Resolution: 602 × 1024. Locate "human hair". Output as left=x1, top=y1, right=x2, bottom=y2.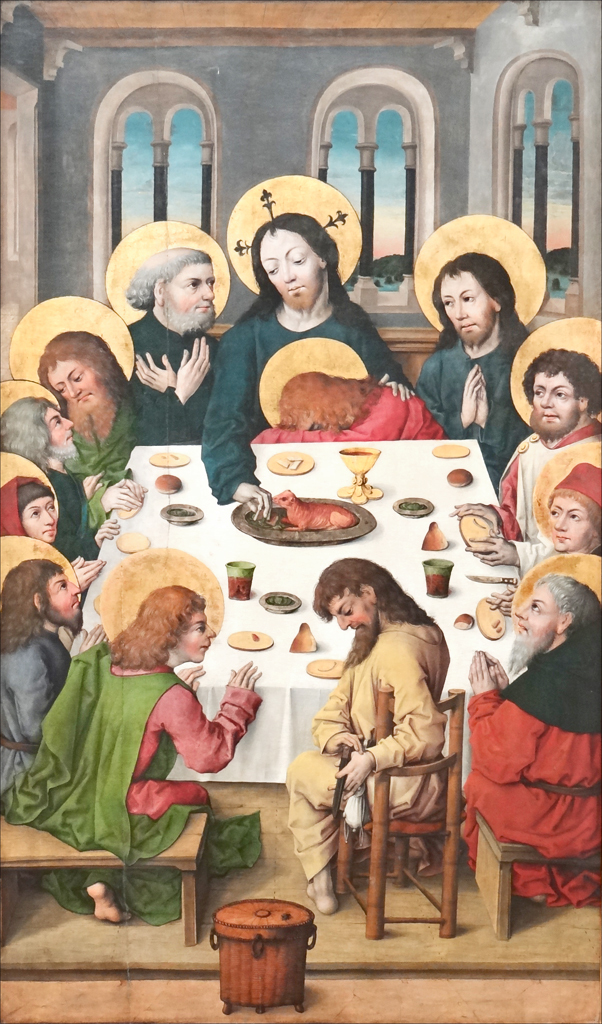
left=550, top=492, right=601, bottom=544.
